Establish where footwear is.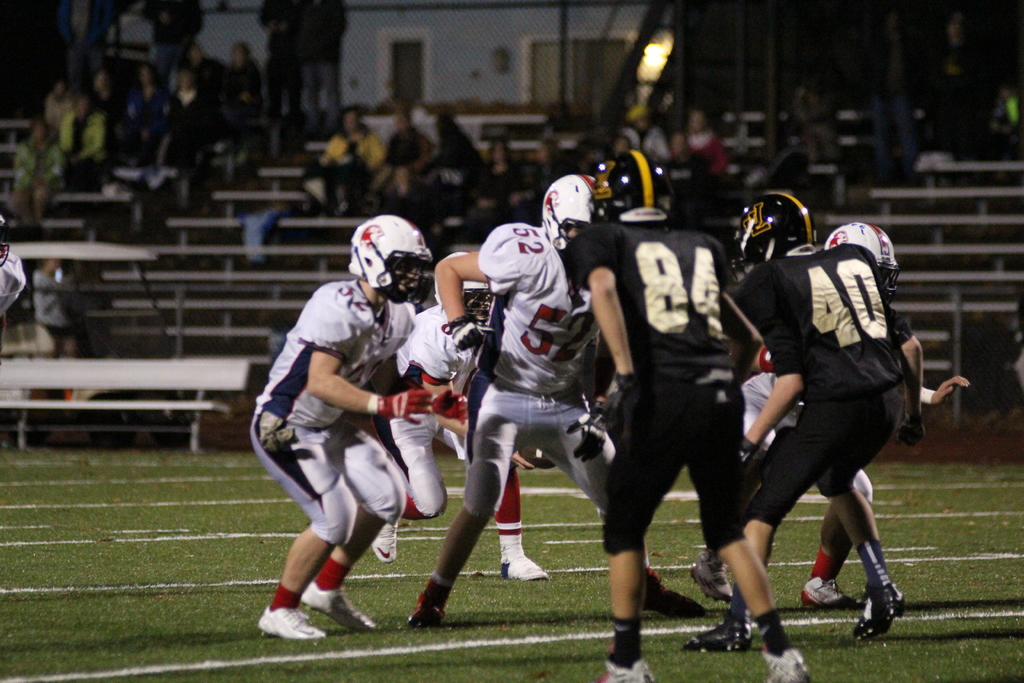
Established at box=[372, 520, 402, 570].
